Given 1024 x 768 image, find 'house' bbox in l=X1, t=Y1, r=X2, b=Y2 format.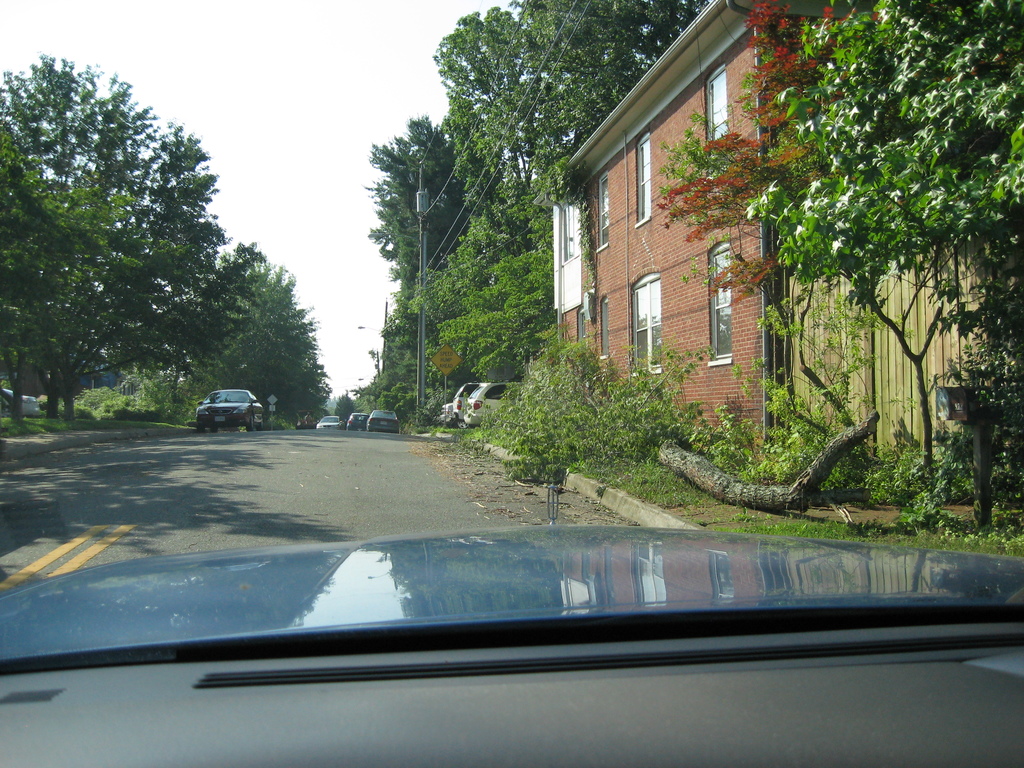
l=554, t=3, r=813, b=441.
